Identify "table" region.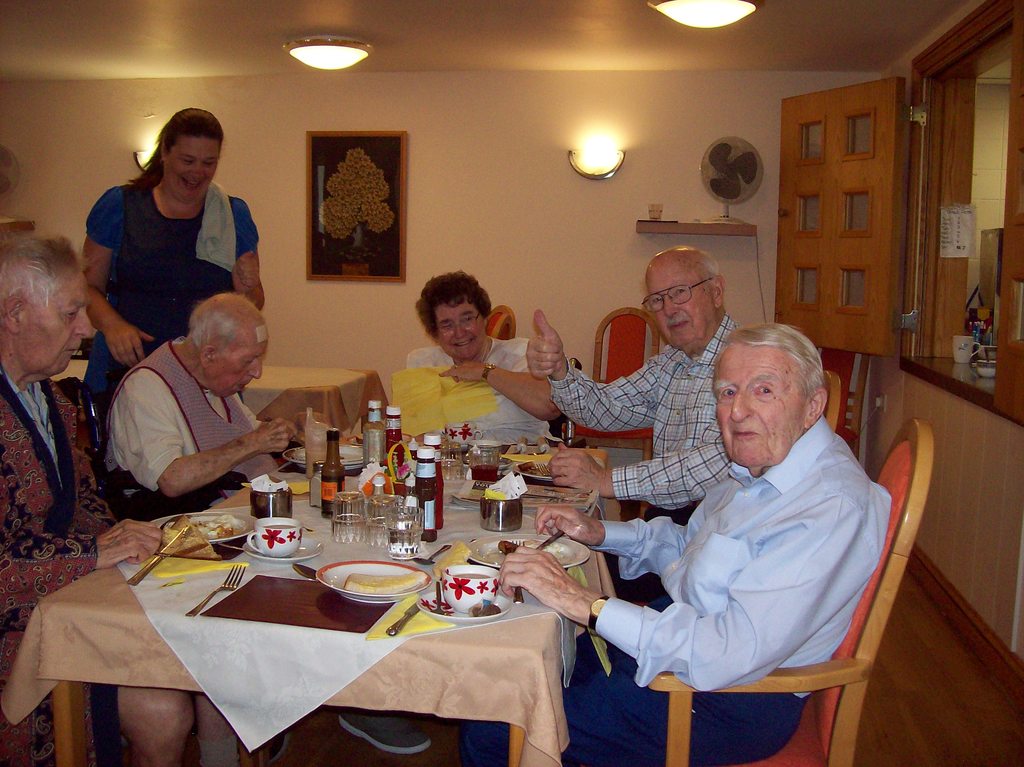
Region: [left=0, top=426, right=616, bottom=766].
